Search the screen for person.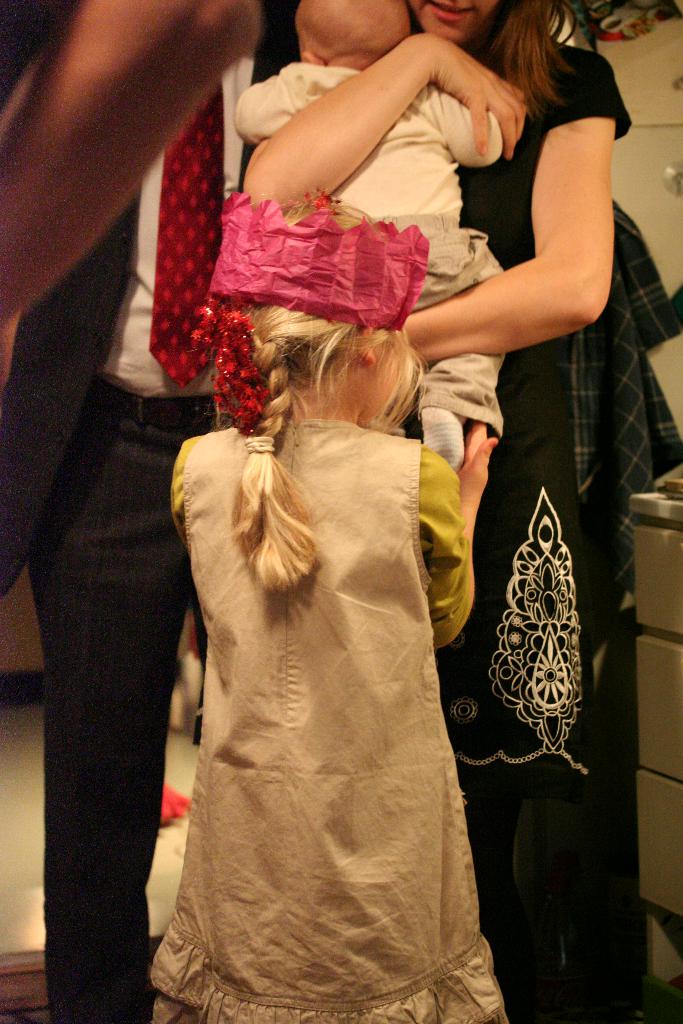
Found at x1=0, y1=0, x2=265, y2=326.
